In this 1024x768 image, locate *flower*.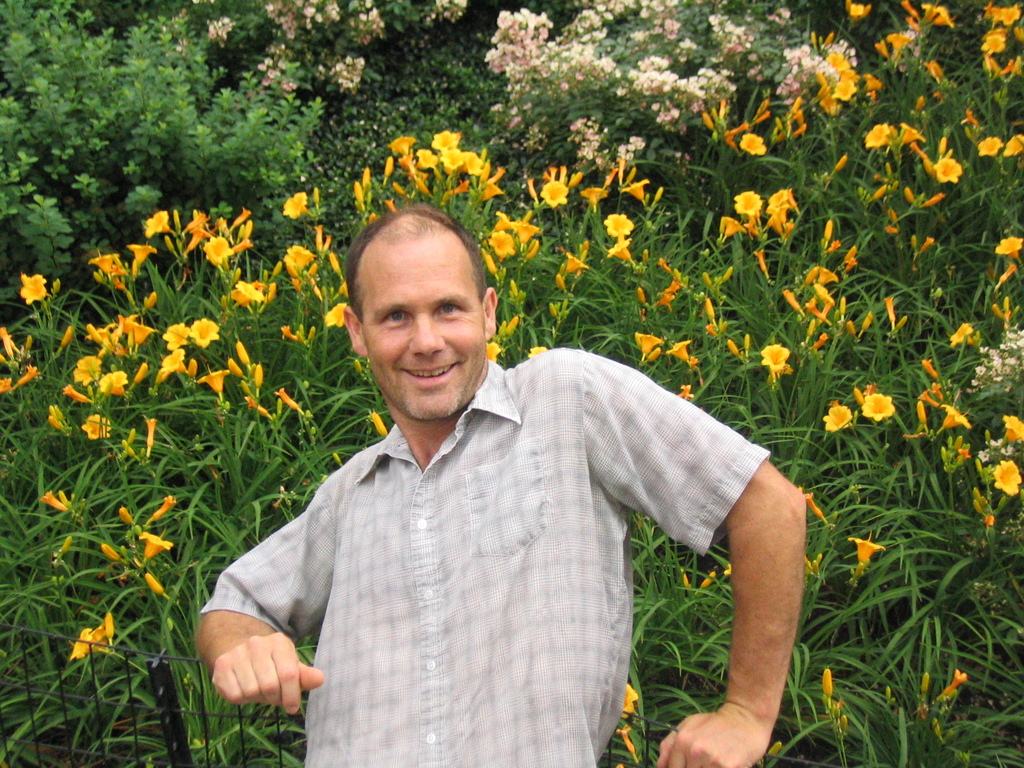
Bounding box: pyautogui.locateOnScreen(189, 315, 220, 346).
